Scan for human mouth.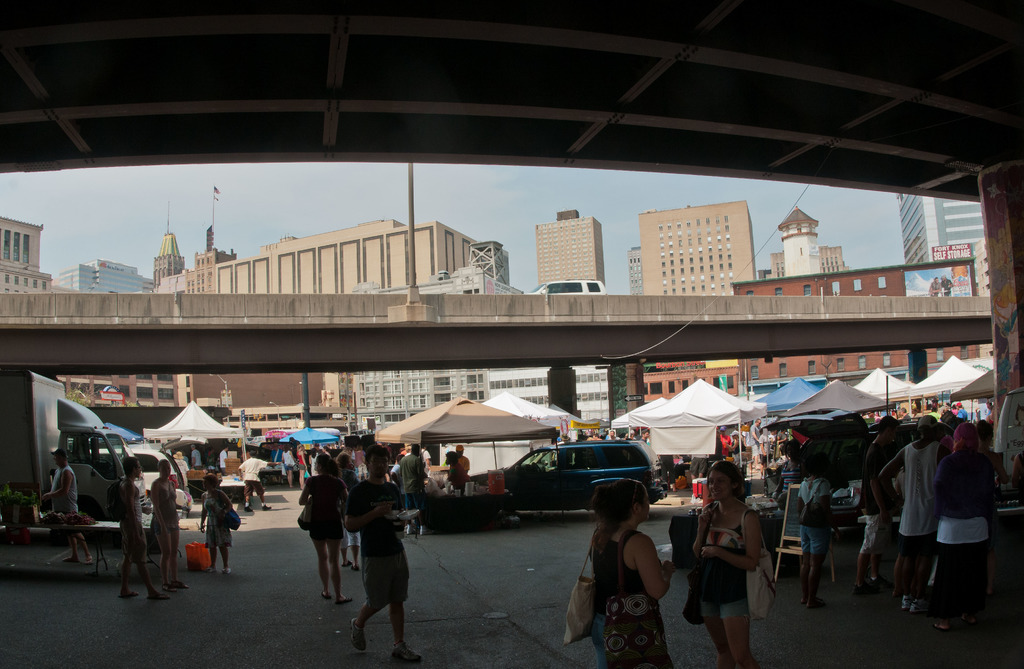
Scan result: BBox(710, 488, 725, 498).
